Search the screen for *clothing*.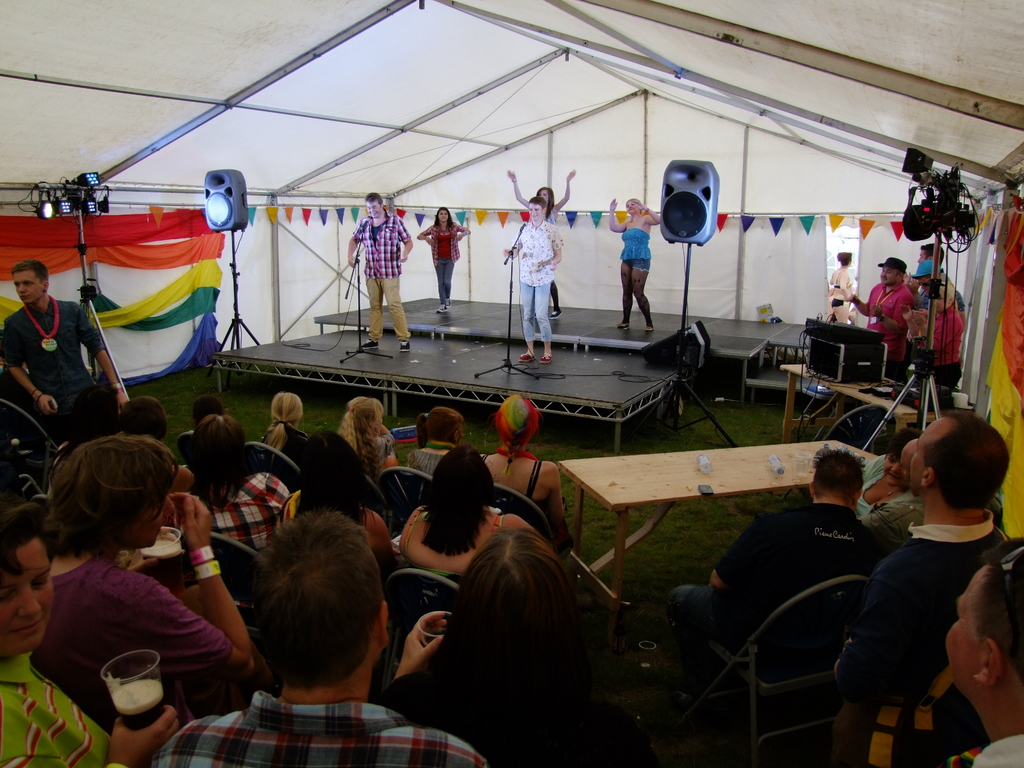
Found at crop(404, 507, 504, 584).
